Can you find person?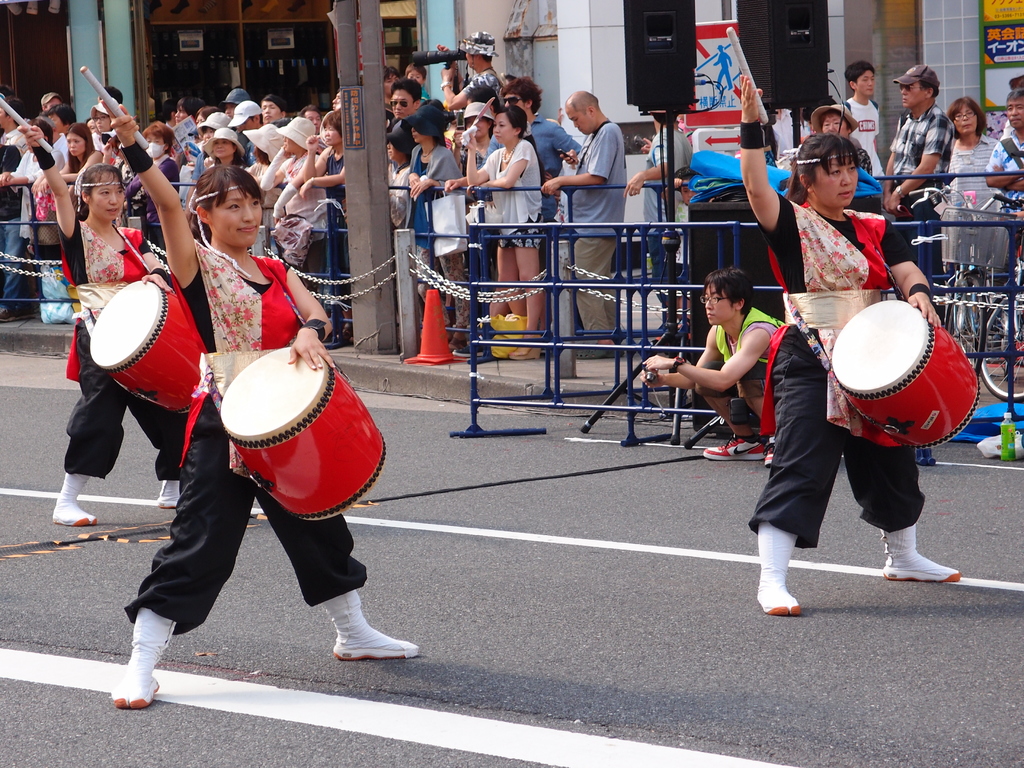
Yes, bounding box: <box>111,104,420,711</box>.
